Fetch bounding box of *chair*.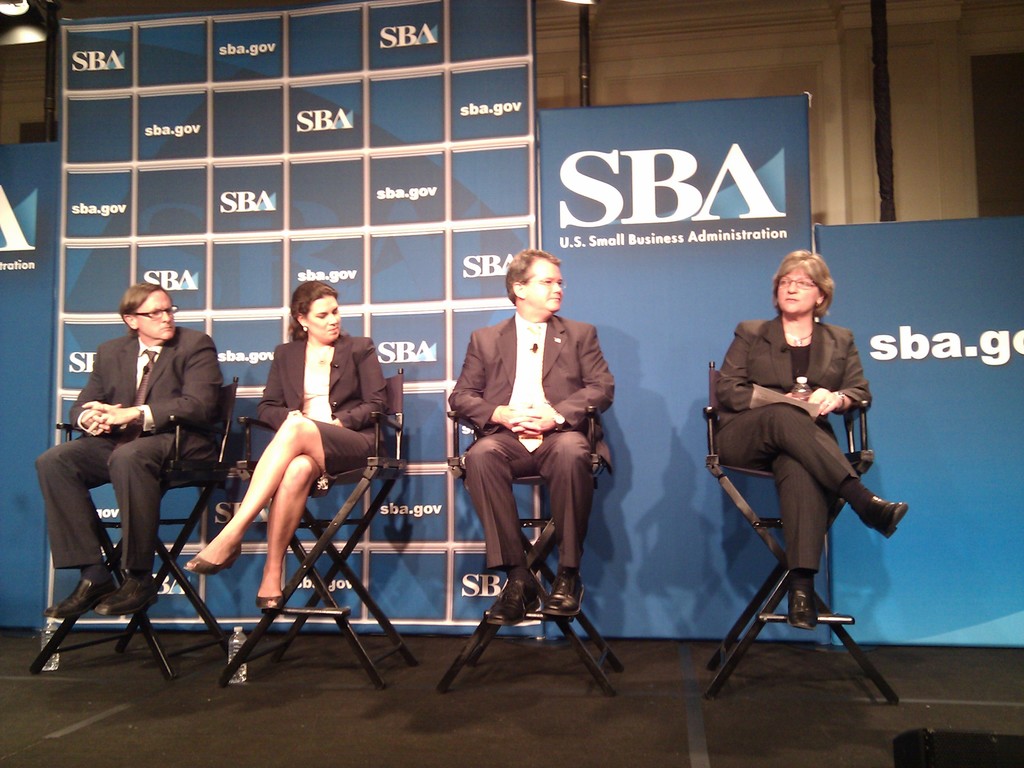
Bbox: BBox(436, 384, 634, 704).
